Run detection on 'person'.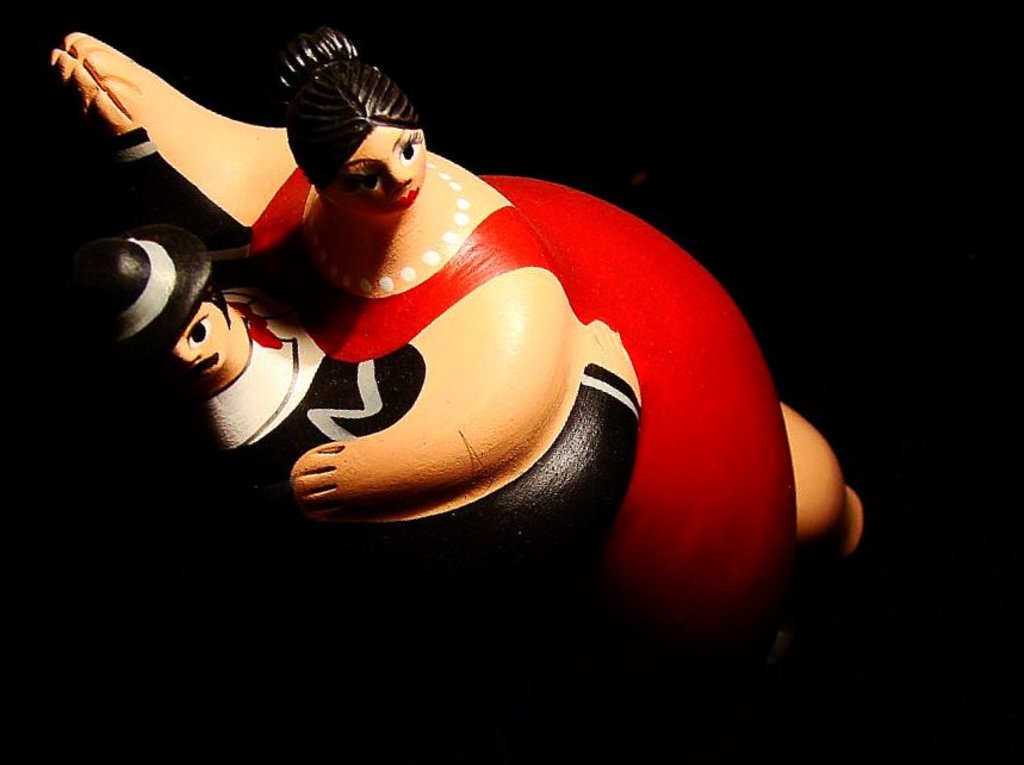
Result: (54,50,635,587).
